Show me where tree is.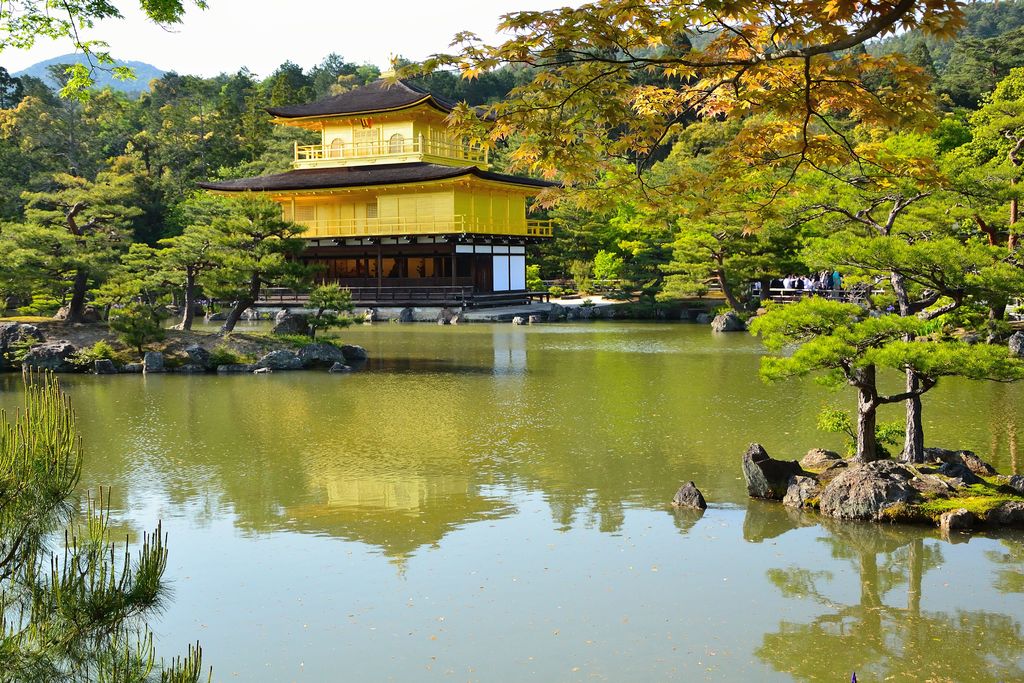
tree is at select_region(0, 0, 215, 131).
